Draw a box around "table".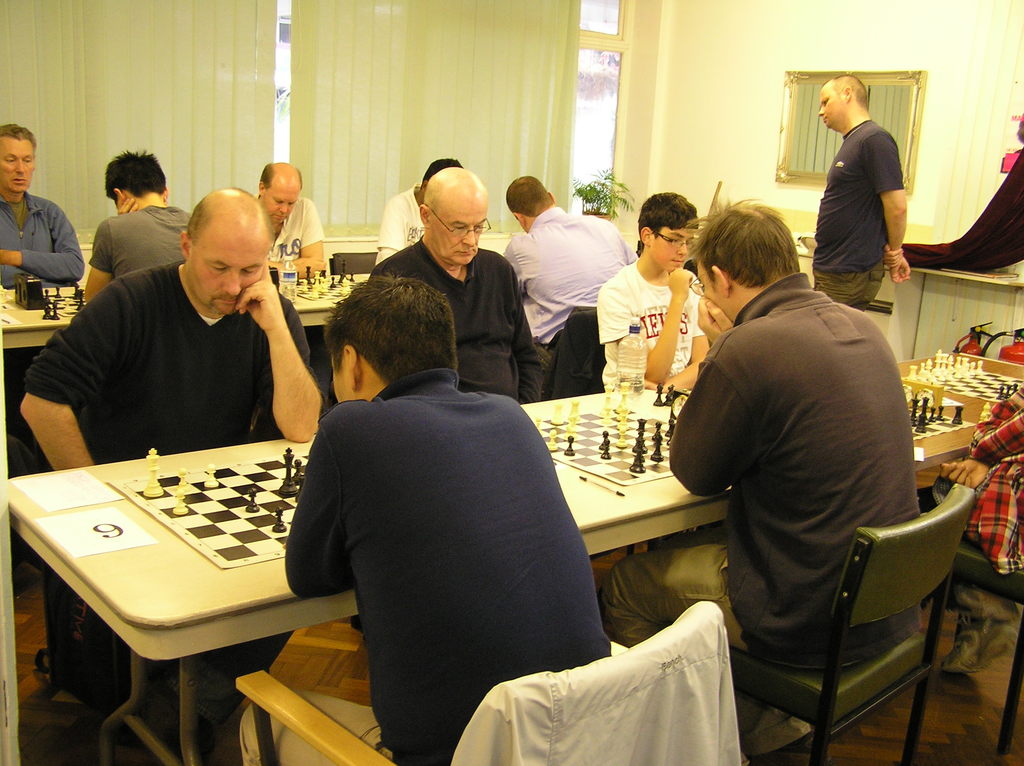
pyautogui.locateOnScreen(0, 257, 374, 403).
